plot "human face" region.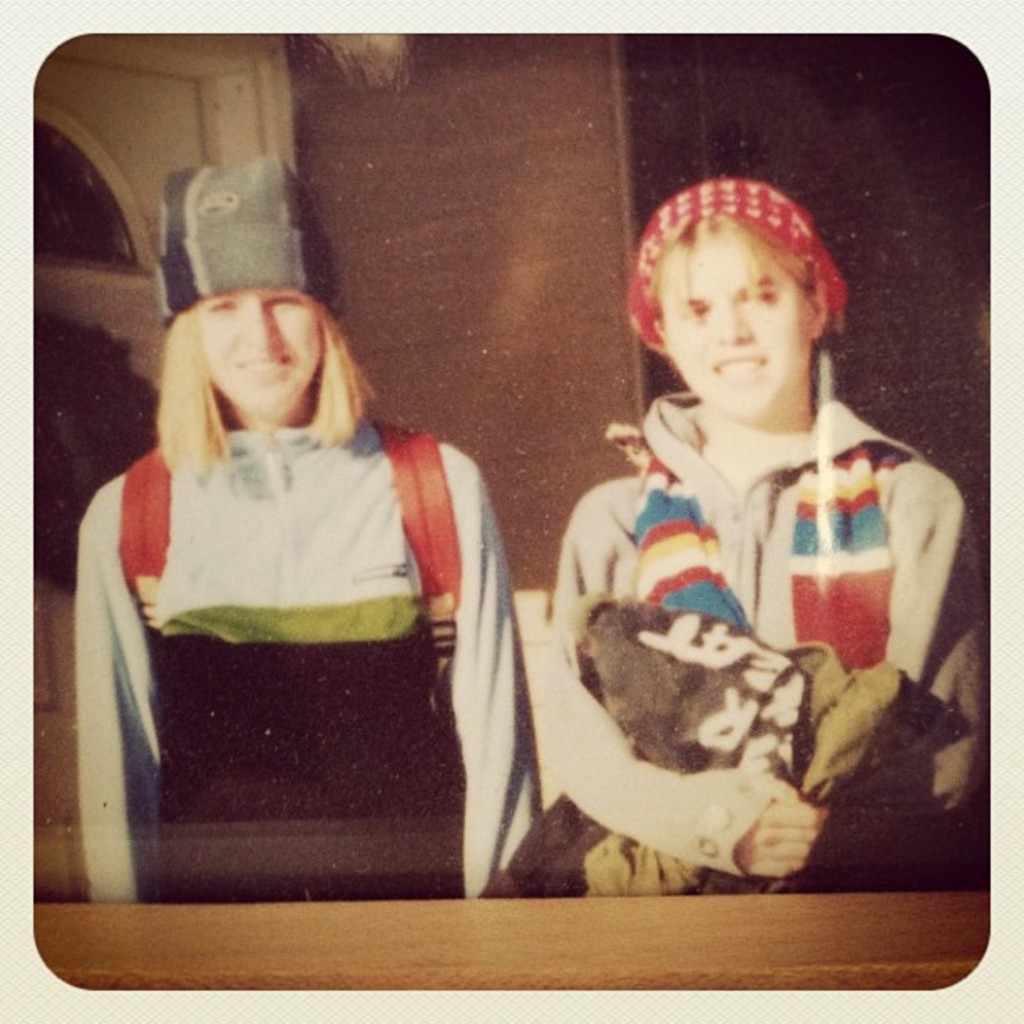
Plotted at <bbox>197, 283, 320, 412</bbox>.
